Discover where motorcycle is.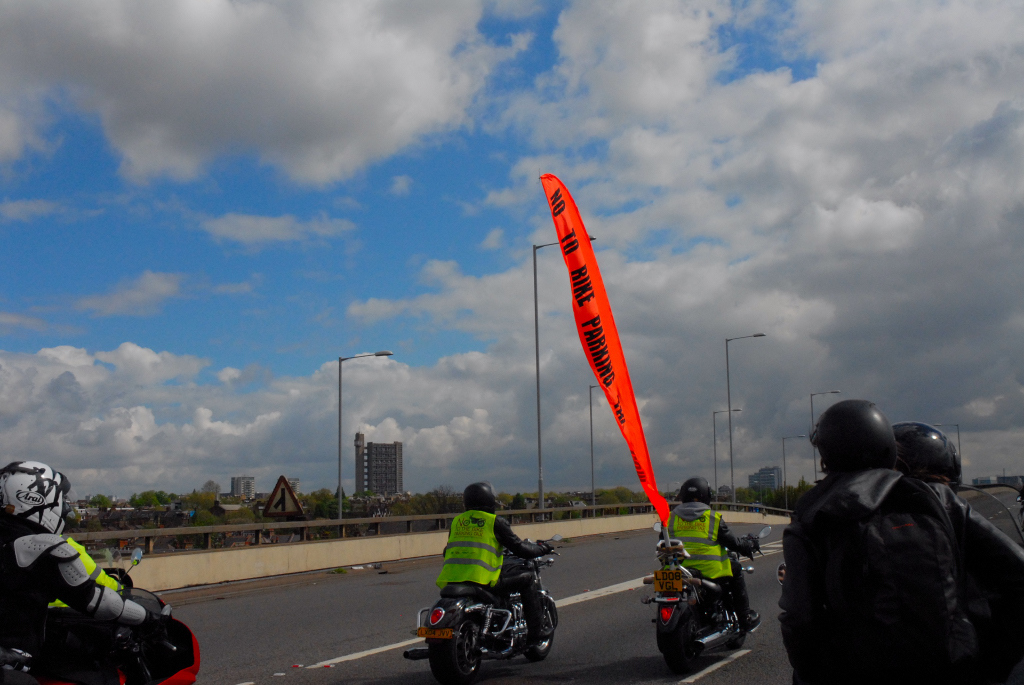
Discovered at 401 533 560 683.
